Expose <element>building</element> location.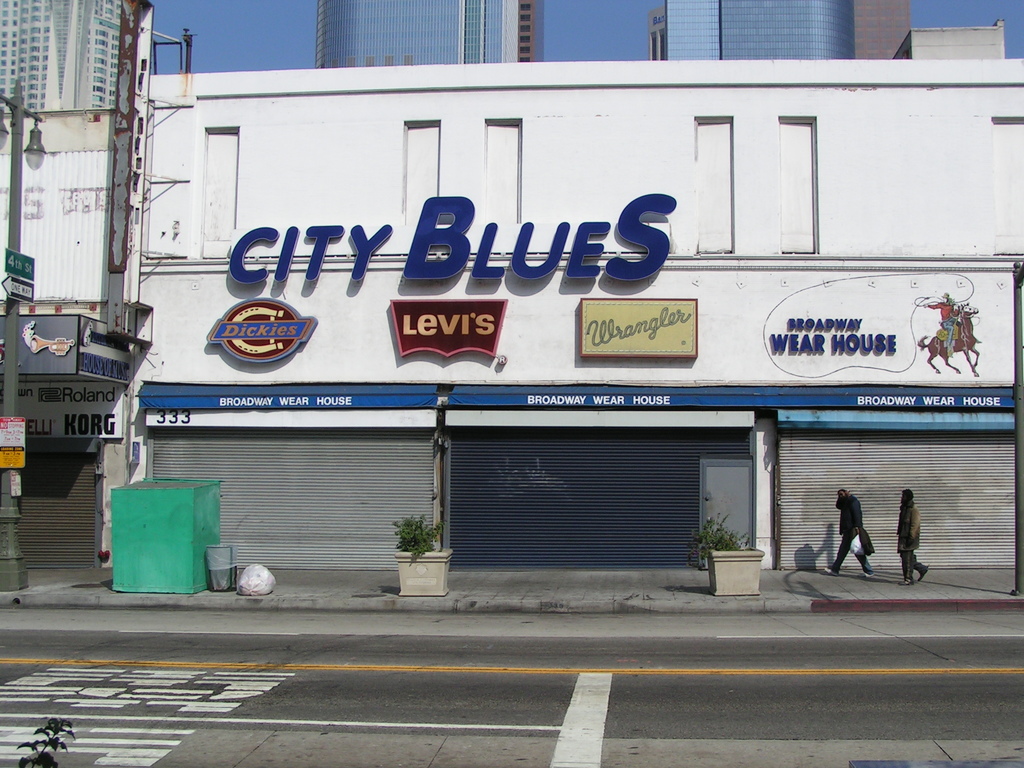
Exposed at <bbox>0, 0, 122, 111</bbox>.
